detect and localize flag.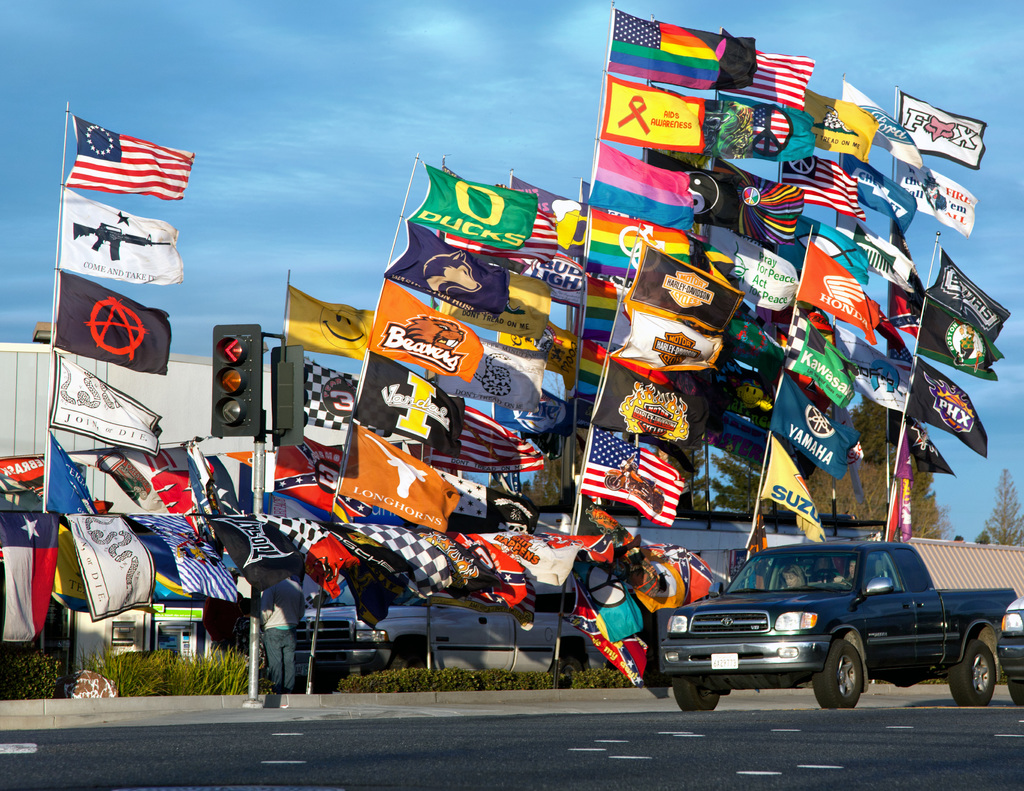
Localized at box(596, 301, 719, 399).
